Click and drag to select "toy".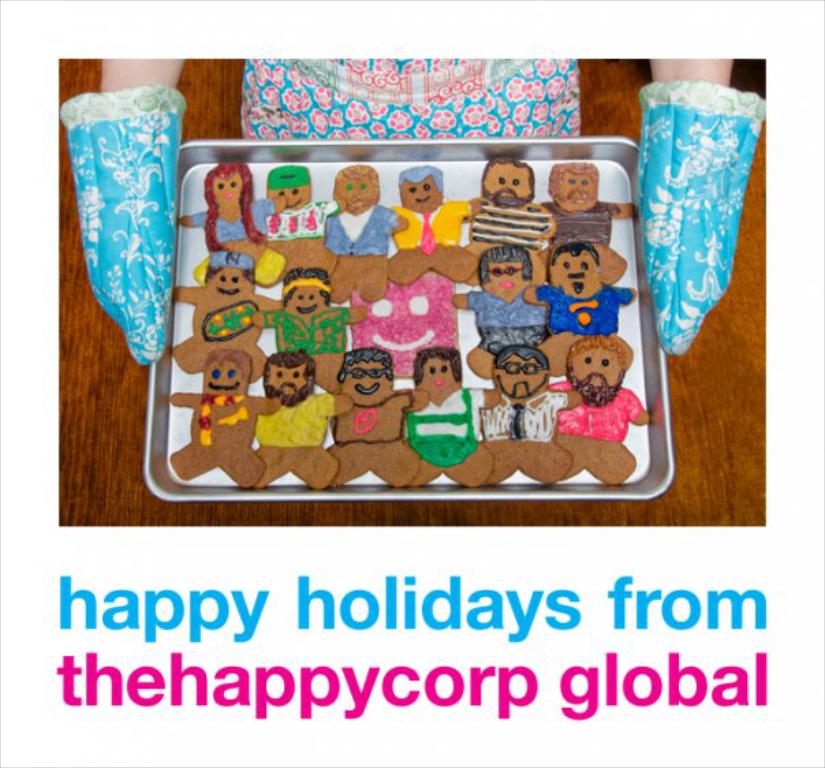
Selection: l=171, t=350, r=280, b=491.
